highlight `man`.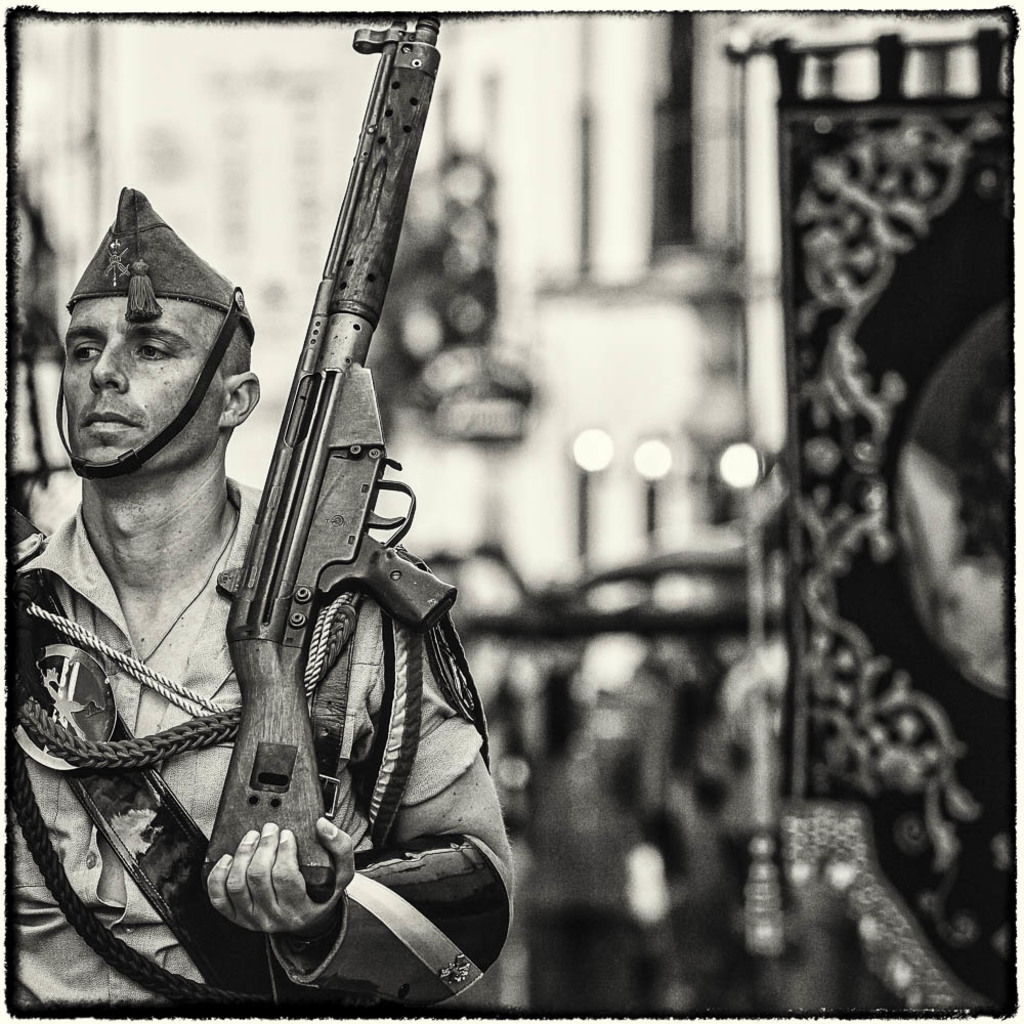
Highlighted region: bbox(14, 183, 514, 1002).
